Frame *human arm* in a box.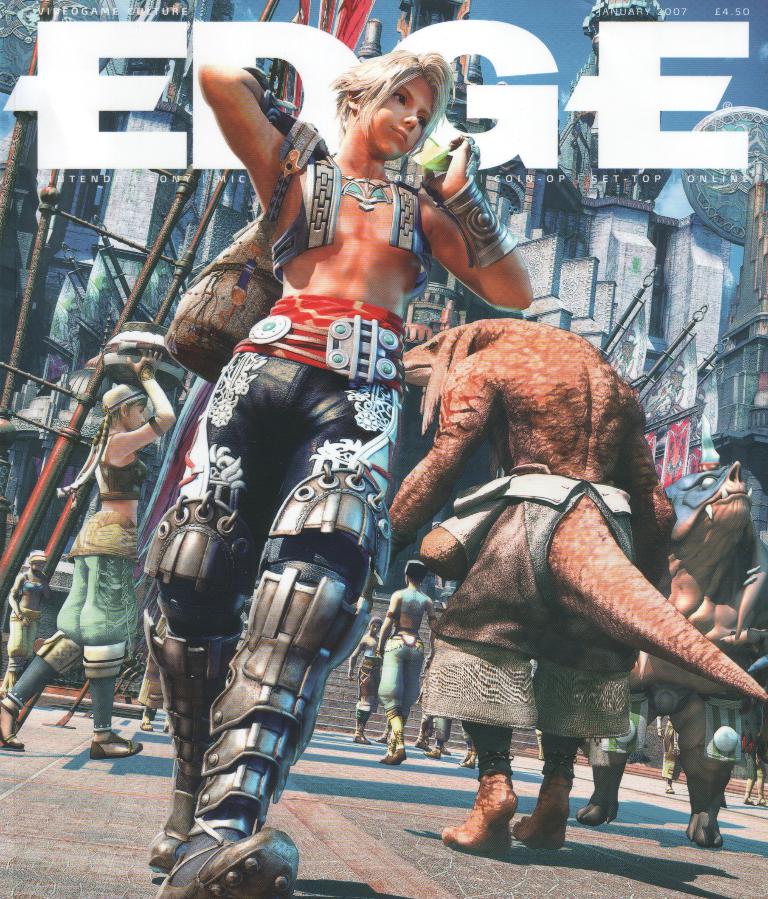
box=[414, 129, 543, 320].
